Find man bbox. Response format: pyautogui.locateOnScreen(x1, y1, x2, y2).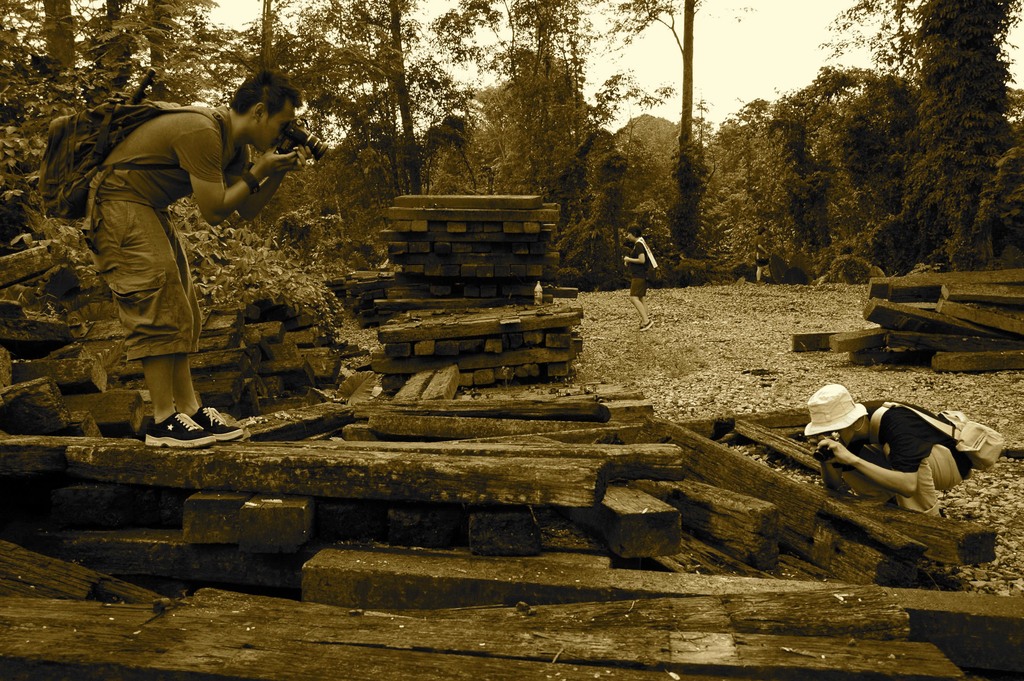
pyautogui.locateOnScreen(70, 61, 319, 444).
